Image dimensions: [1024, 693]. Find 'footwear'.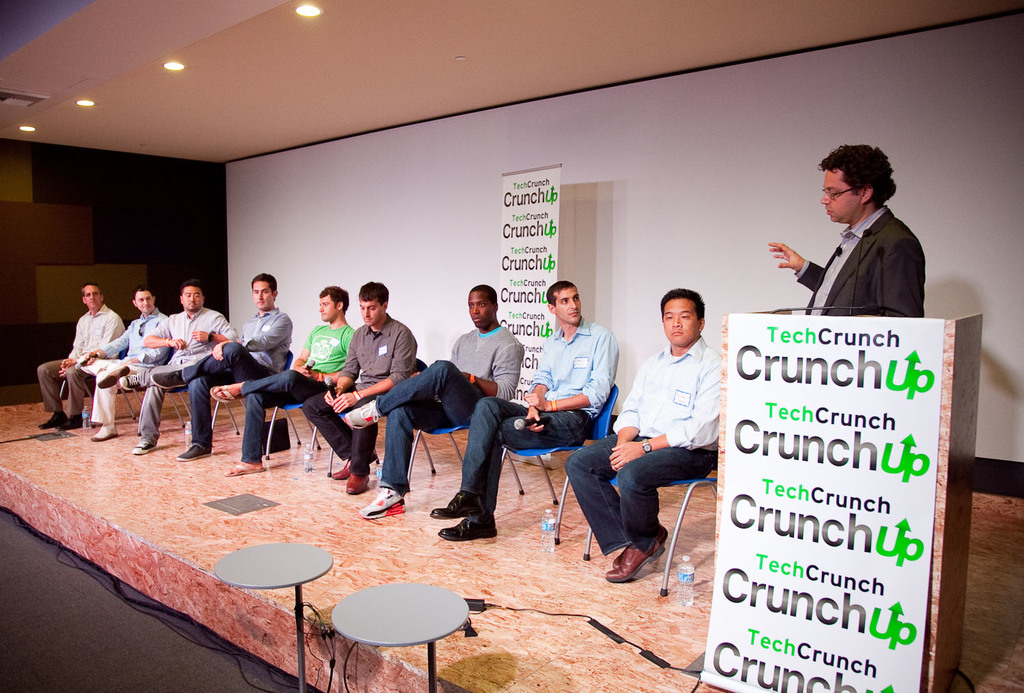
crop(132, 438, 156, 453).
